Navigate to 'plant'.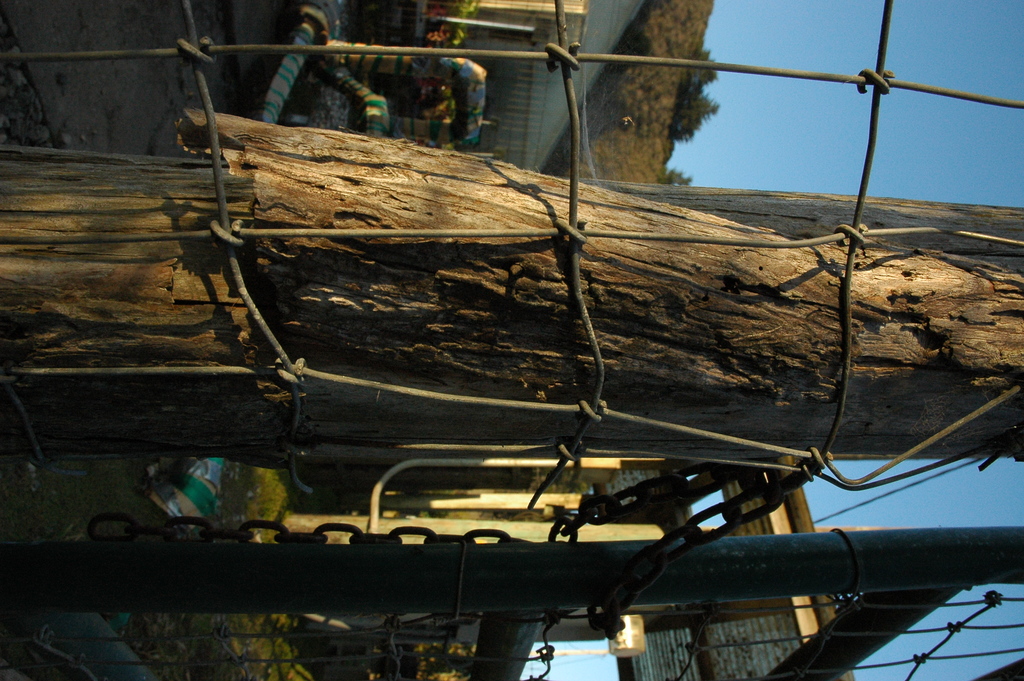
Navigation target: 396:641:477:680.
